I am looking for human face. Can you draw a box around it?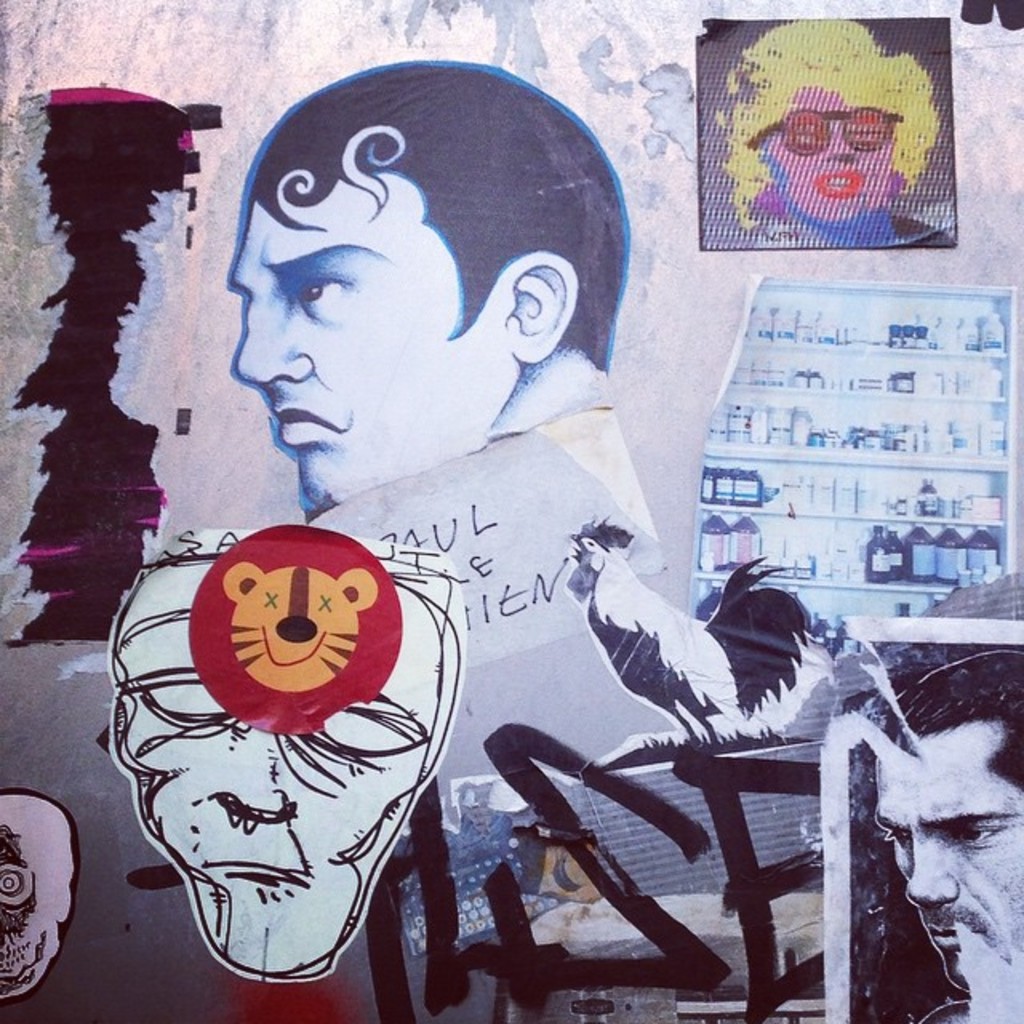
Sure, the bounding box is pyautogui.locateOnScreen(757, 82, 914, 222).
